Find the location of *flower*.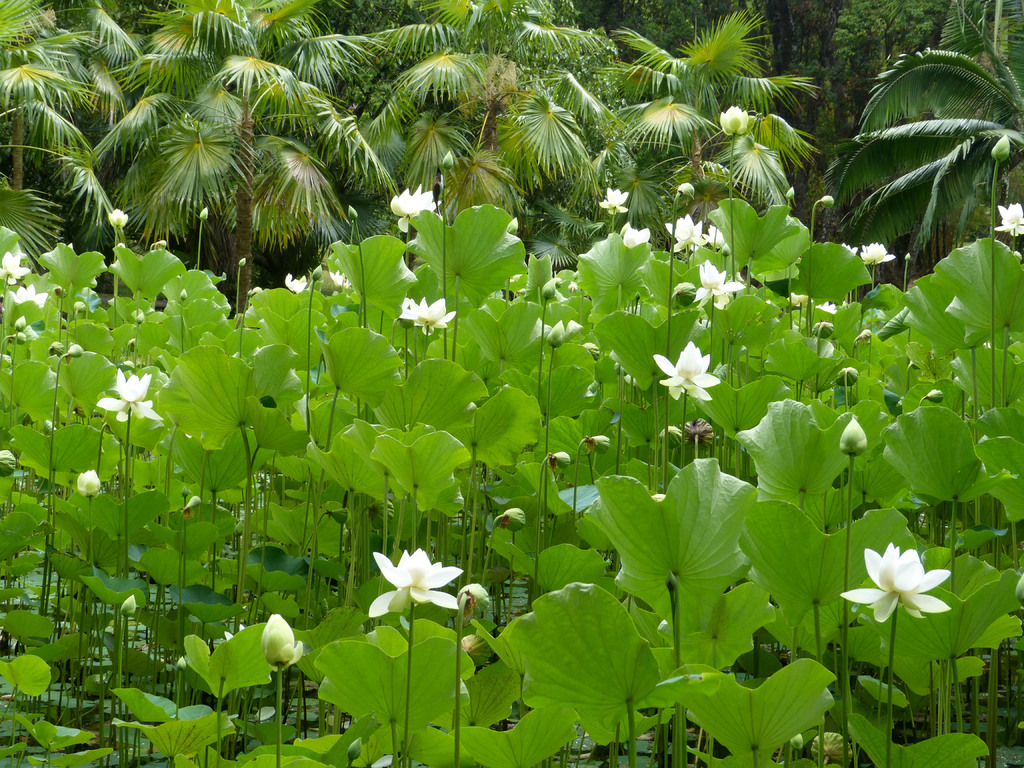
Location: bbox(375, 556, 465, 628).
